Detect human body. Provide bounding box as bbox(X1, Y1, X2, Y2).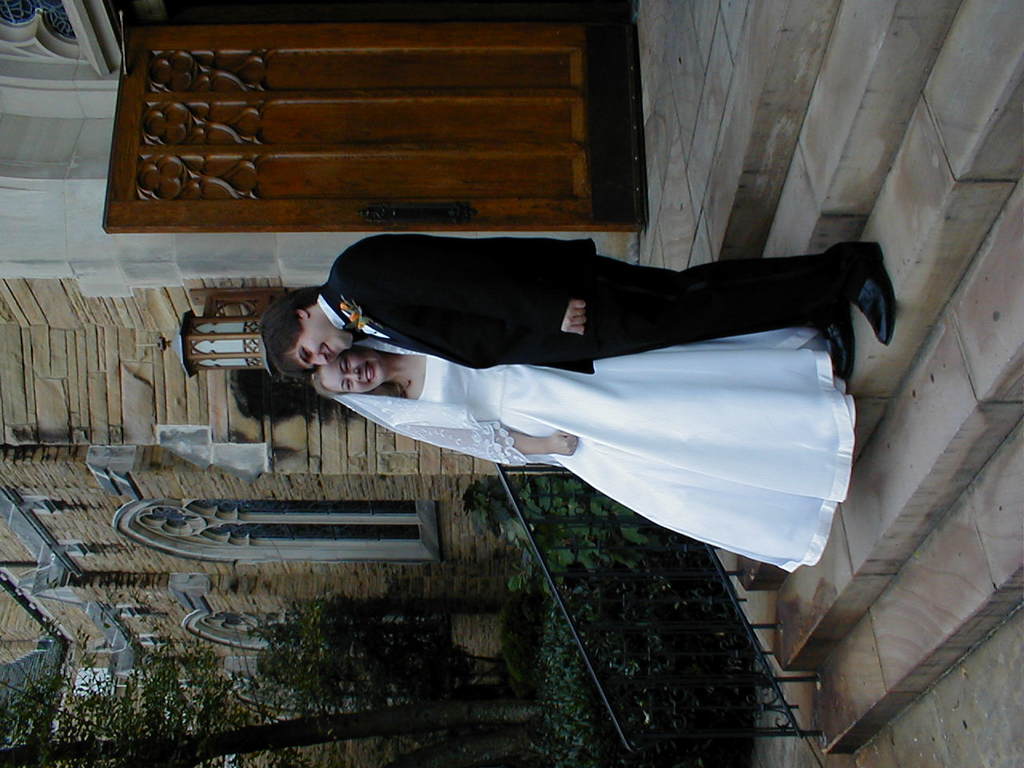
bbox(310, 246, 843, 582).
